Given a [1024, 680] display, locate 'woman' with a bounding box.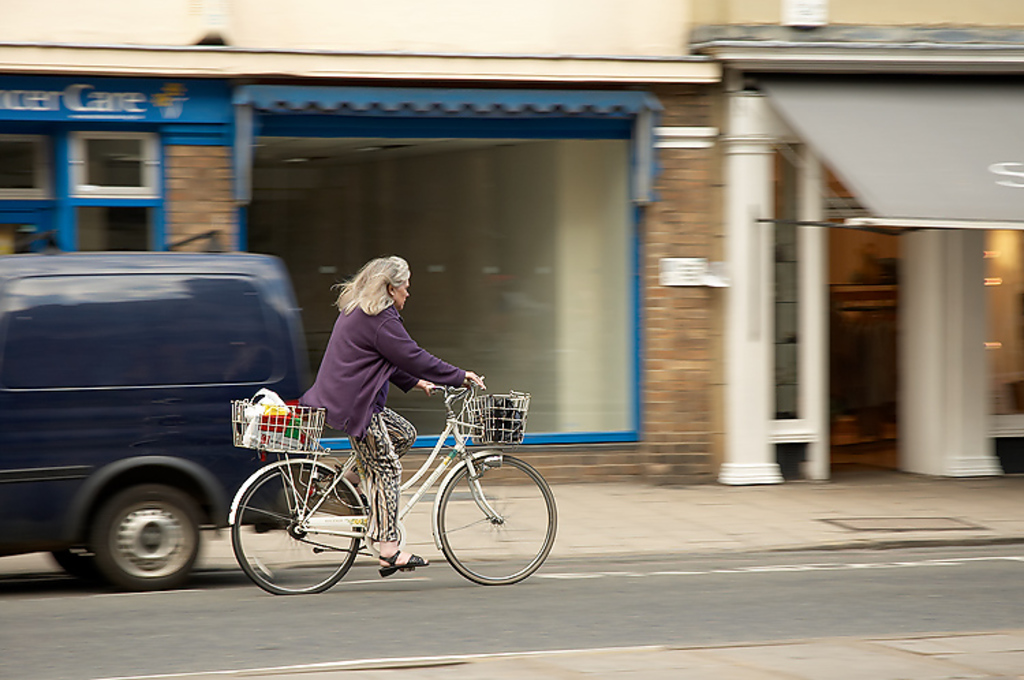
Located: (298,254,489,576).
